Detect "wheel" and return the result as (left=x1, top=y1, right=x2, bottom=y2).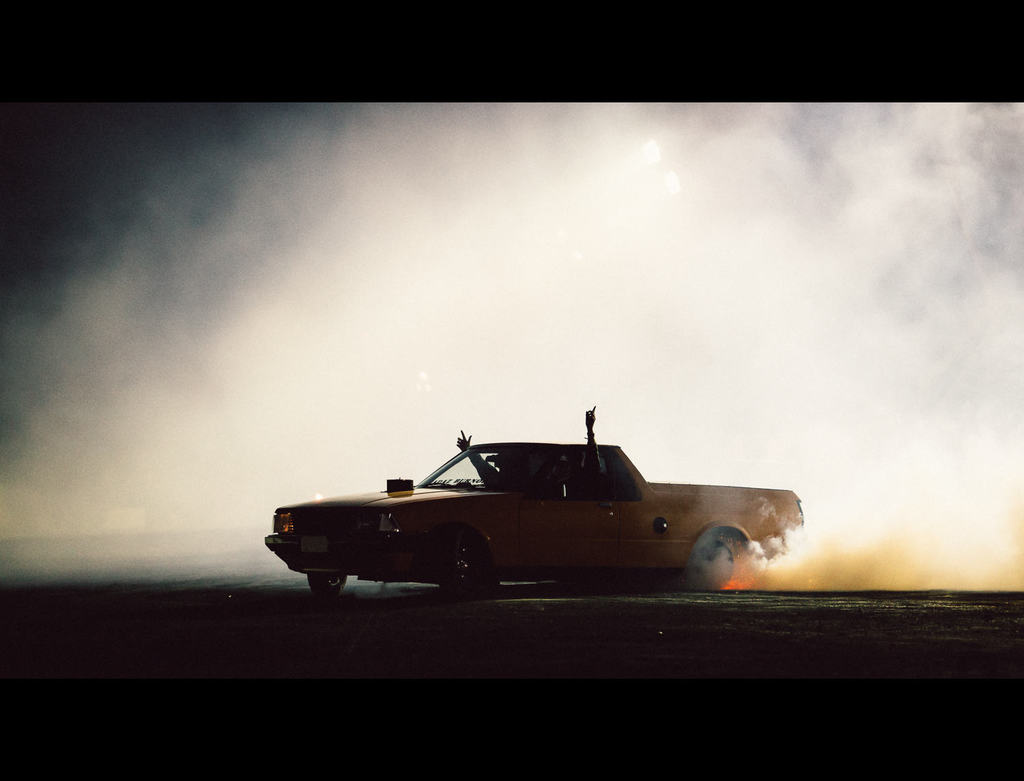
(left=427, top=528, right=492, bottom=597).
